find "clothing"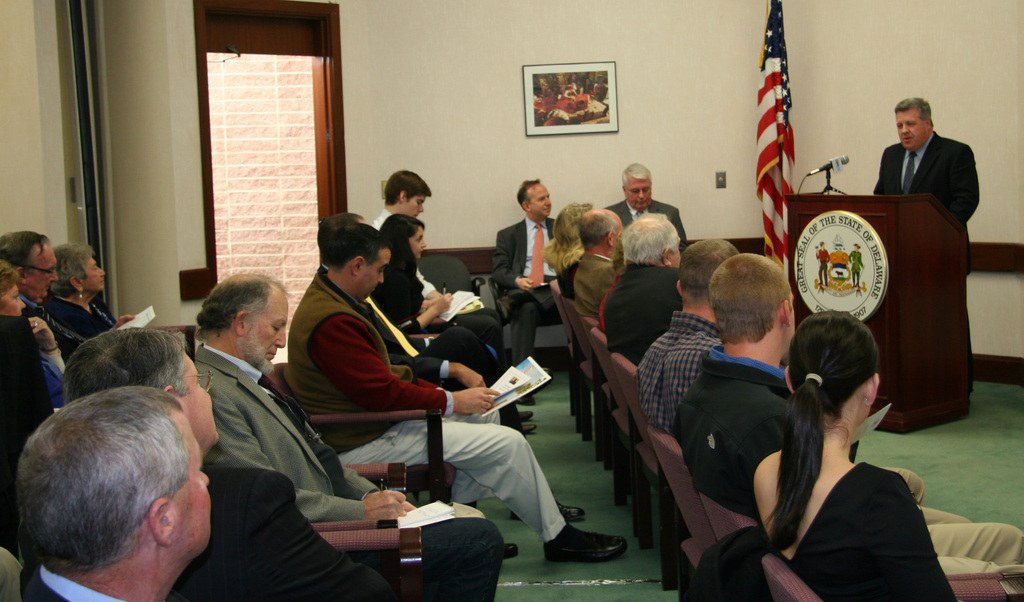
(left=392, top=250, right=543, bottom=410)
